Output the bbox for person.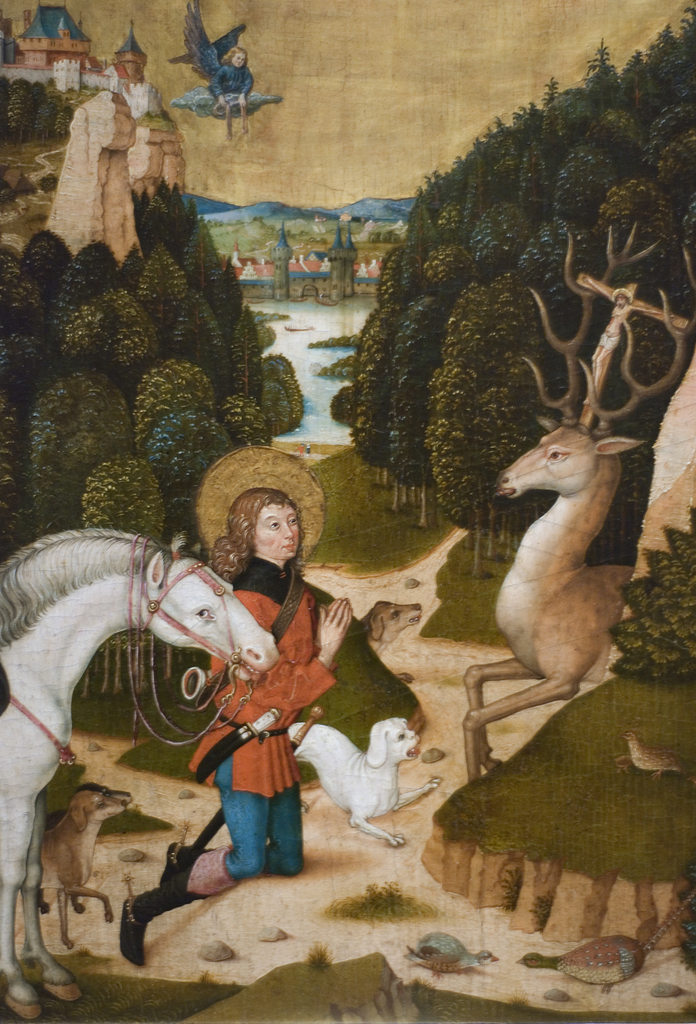
left=213, top=42, right=255, bottom=140.
